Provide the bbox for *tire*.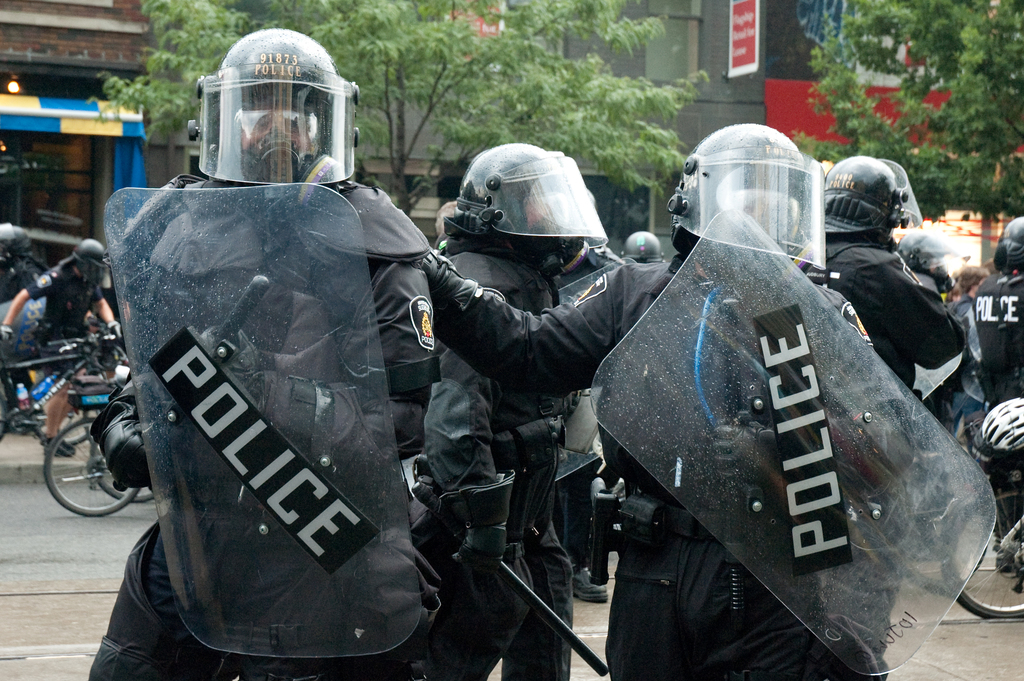
91, 397, 154, 500.
